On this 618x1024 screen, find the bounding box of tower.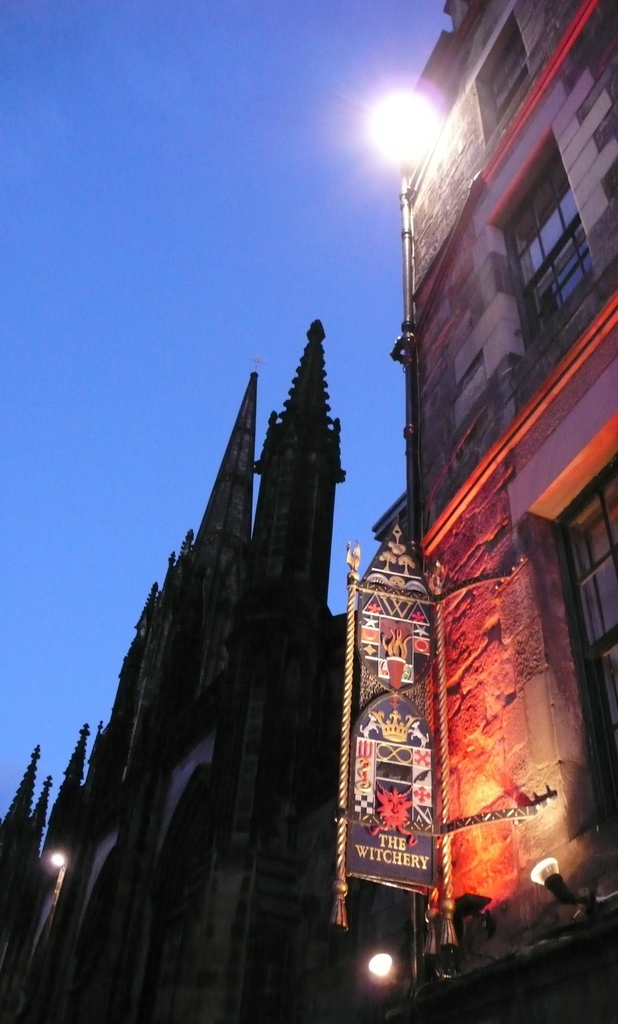
Bounding box: 245 316 344 1021.
